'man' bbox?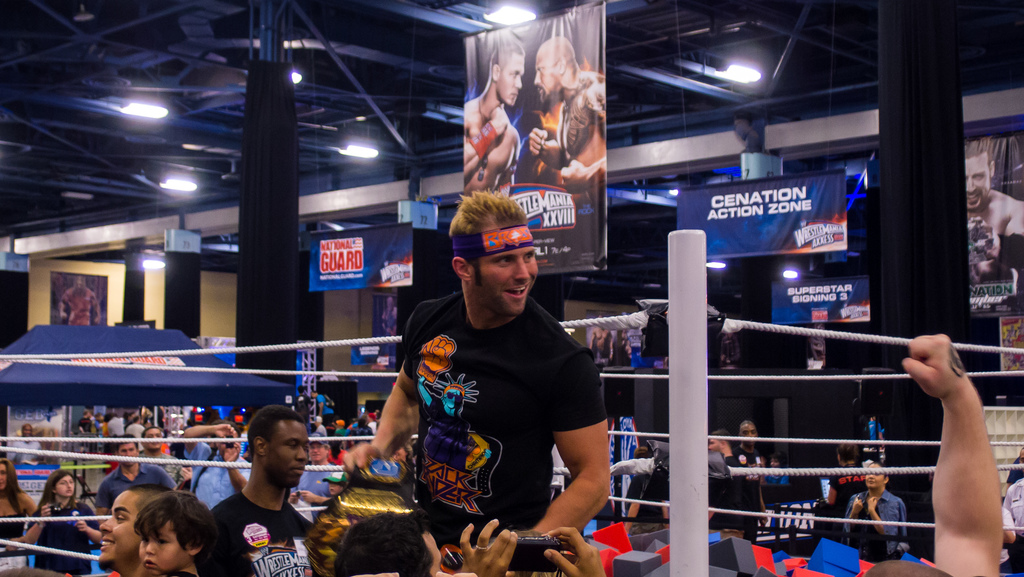
{"x1": 704, "y1": 432, "x2": 749, "y2": 528}
